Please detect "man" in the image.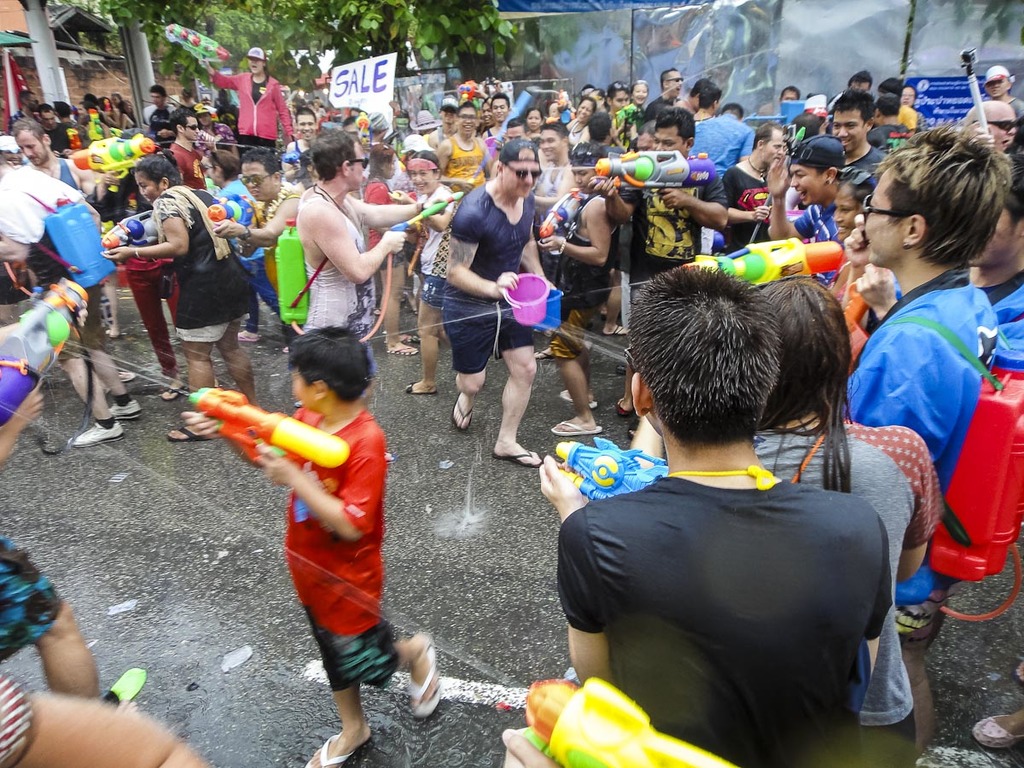
483:95:513:159.
